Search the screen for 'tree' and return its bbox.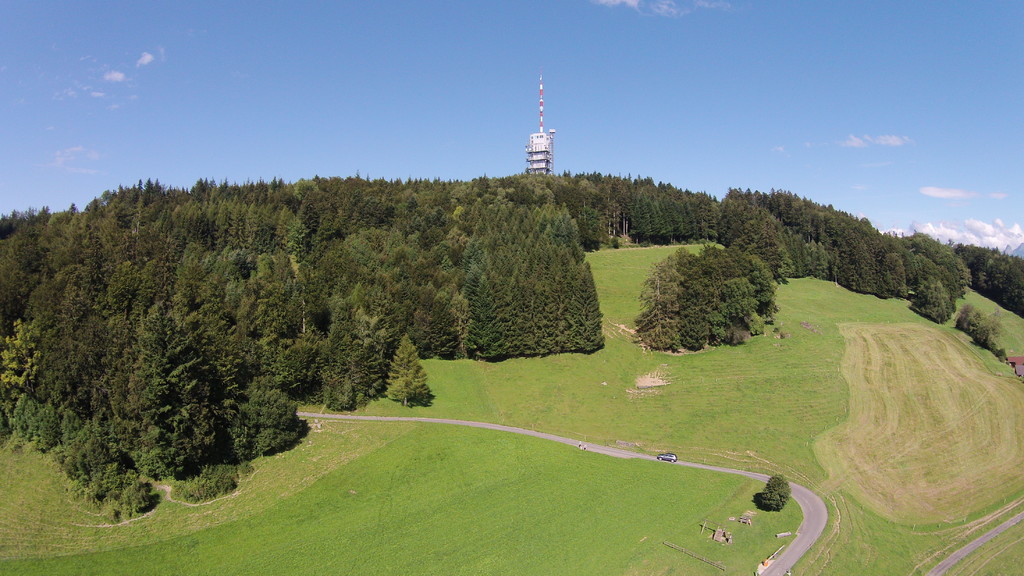
Found: (left=0, top=172, right=459, bottom=456).
